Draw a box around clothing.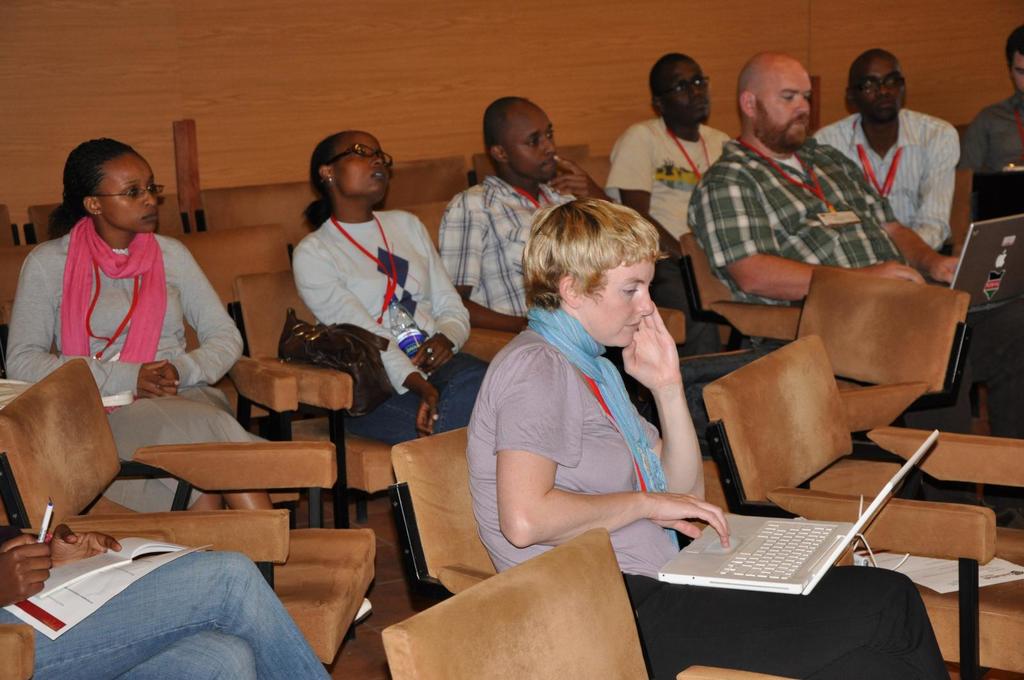
l=293, t=211, r=491, b=445.
